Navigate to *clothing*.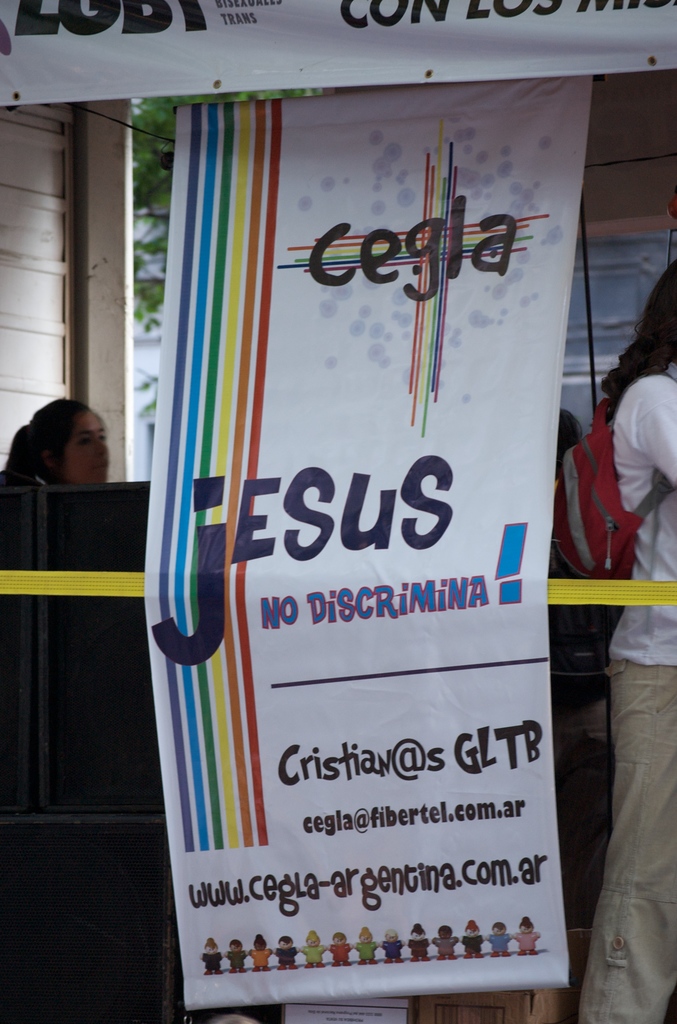
Navigation target: {"x1": 301, "y1": 944, "x2": 326, "y2": 961}.
